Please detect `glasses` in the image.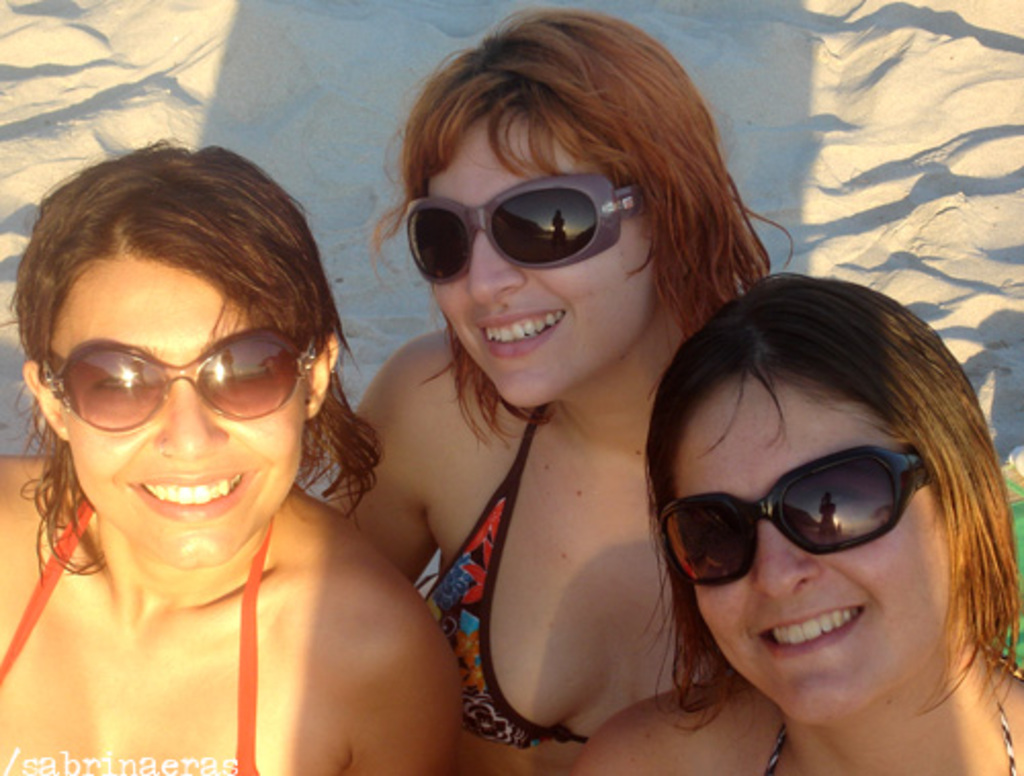
region(35, 346, 270, 438).
